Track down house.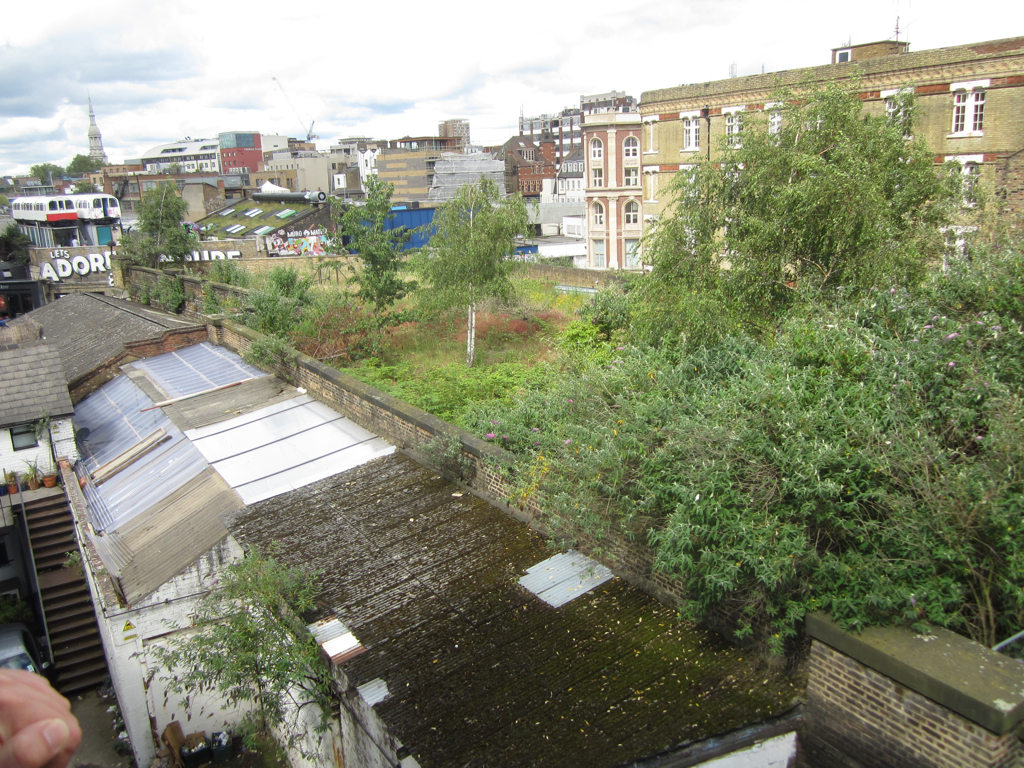
Tracked to bbox=(367, 139, 437, 205).
